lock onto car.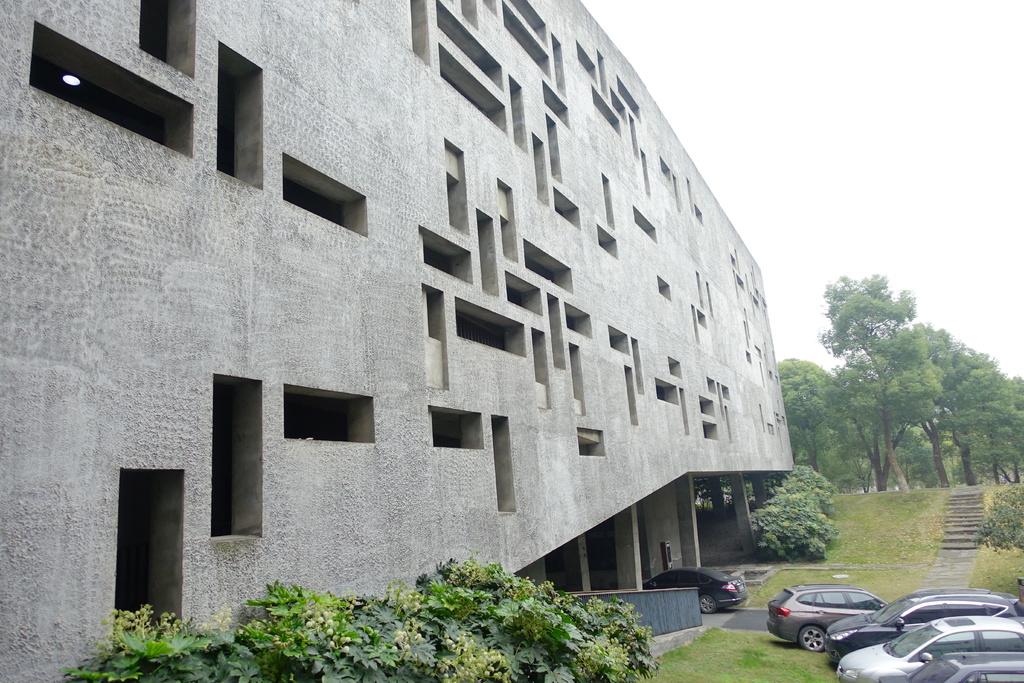
Locked: <box>838,614,1023,682</box>.
